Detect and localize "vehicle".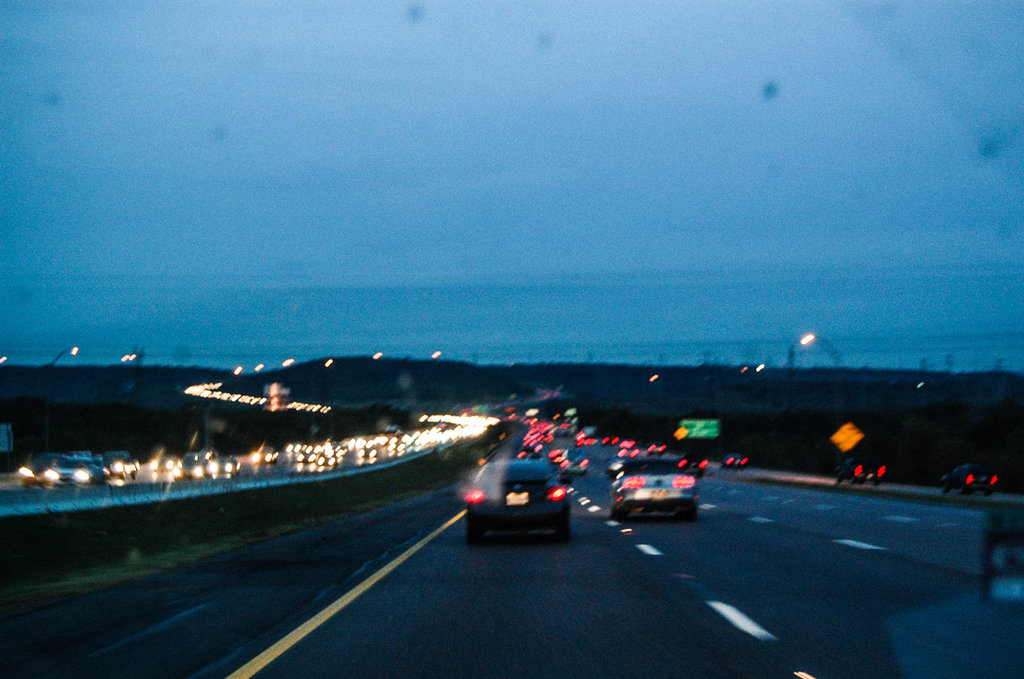
Localized at Rect(20, 447, 60, 489).
